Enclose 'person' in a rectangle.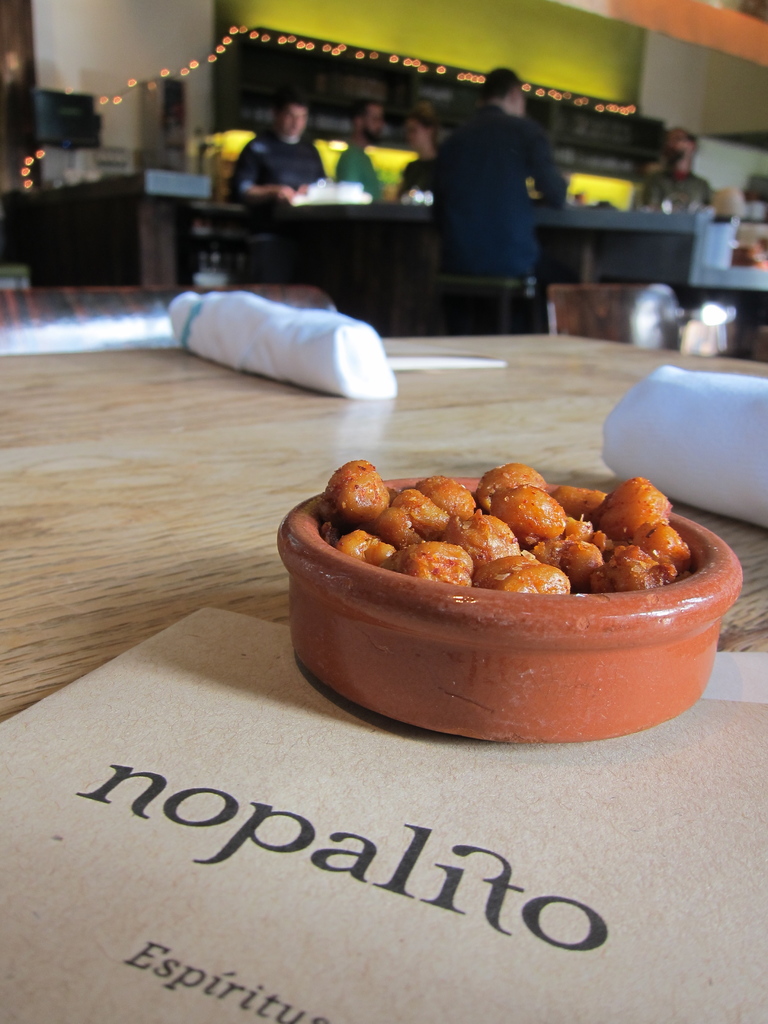
pyautogui.locateOnScreen(398, 102, 433, 197).
